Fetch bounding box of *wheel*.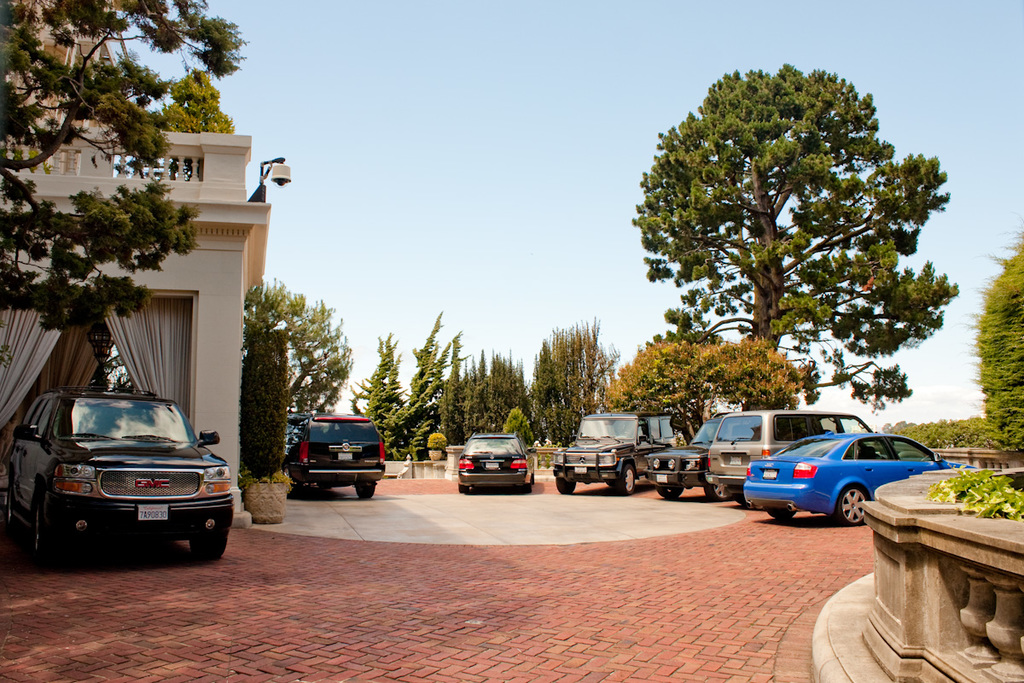
Bbox: l=832, t=483, r=871, b=525.
